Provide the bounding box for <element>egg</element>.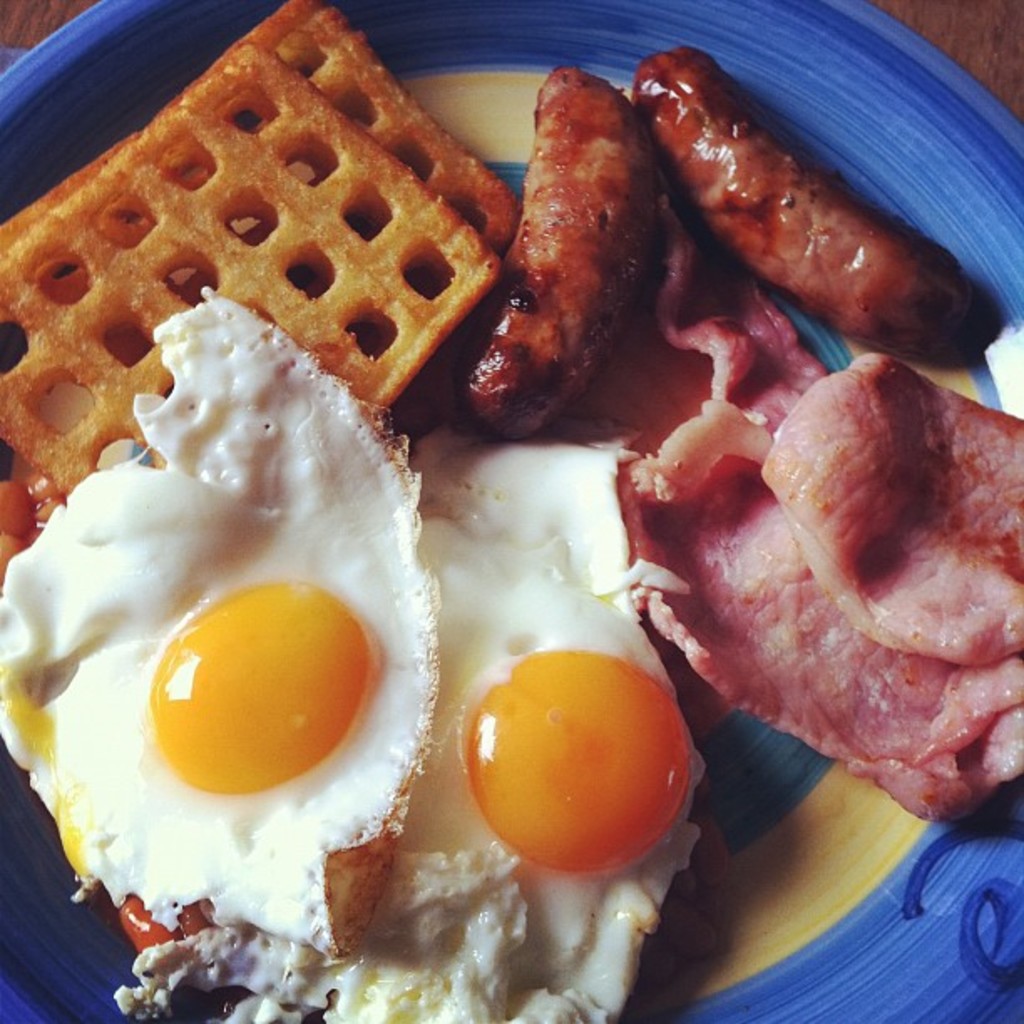
<bbox>0, 281, 438, 954</bbox>.
